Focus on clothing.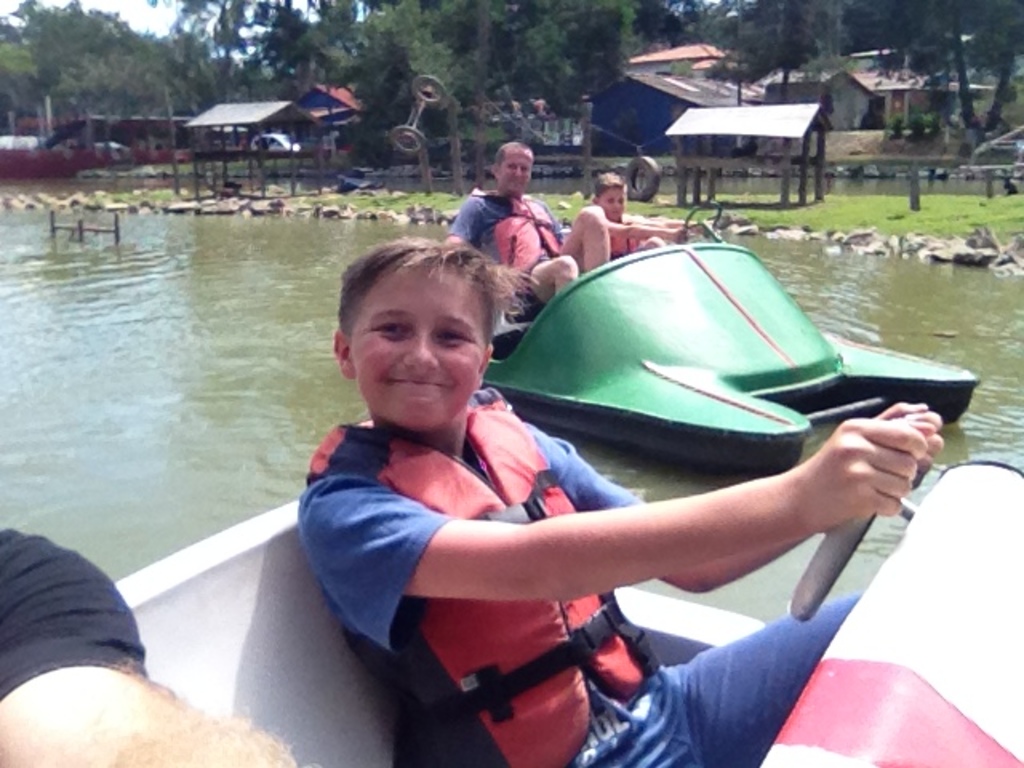
Focused at 293, 342, 842, 709.
